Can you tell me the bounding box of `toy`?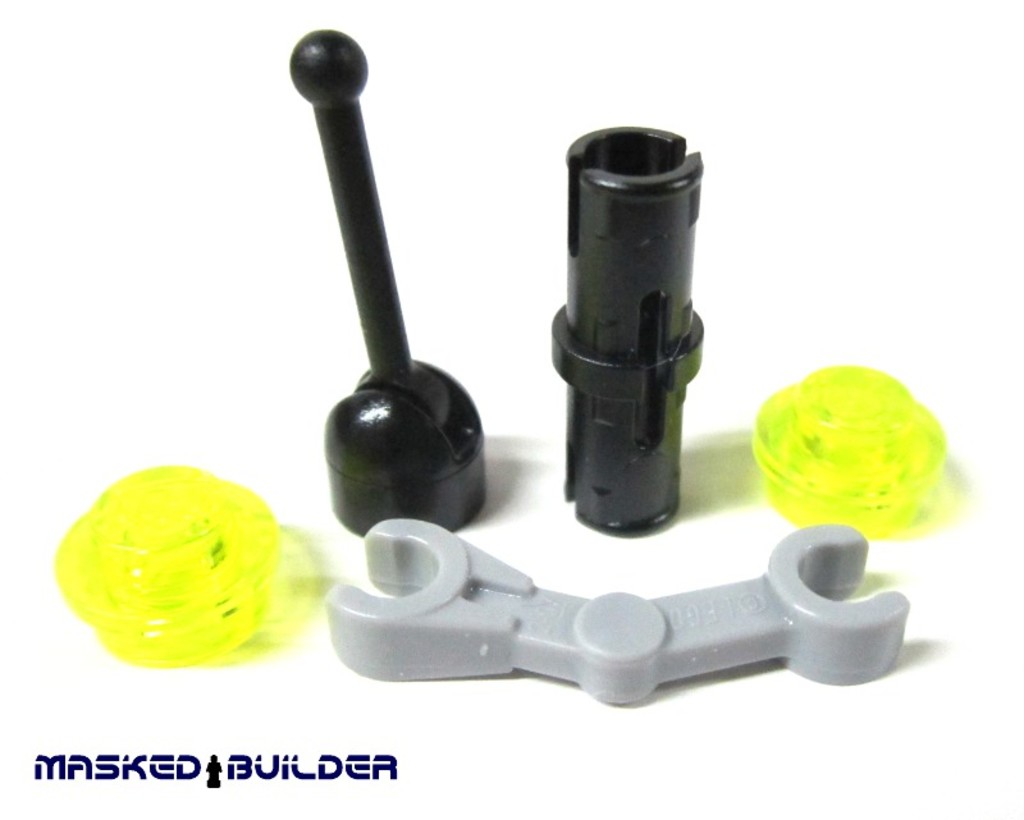
bbox=[306, 517, 911, 701].
